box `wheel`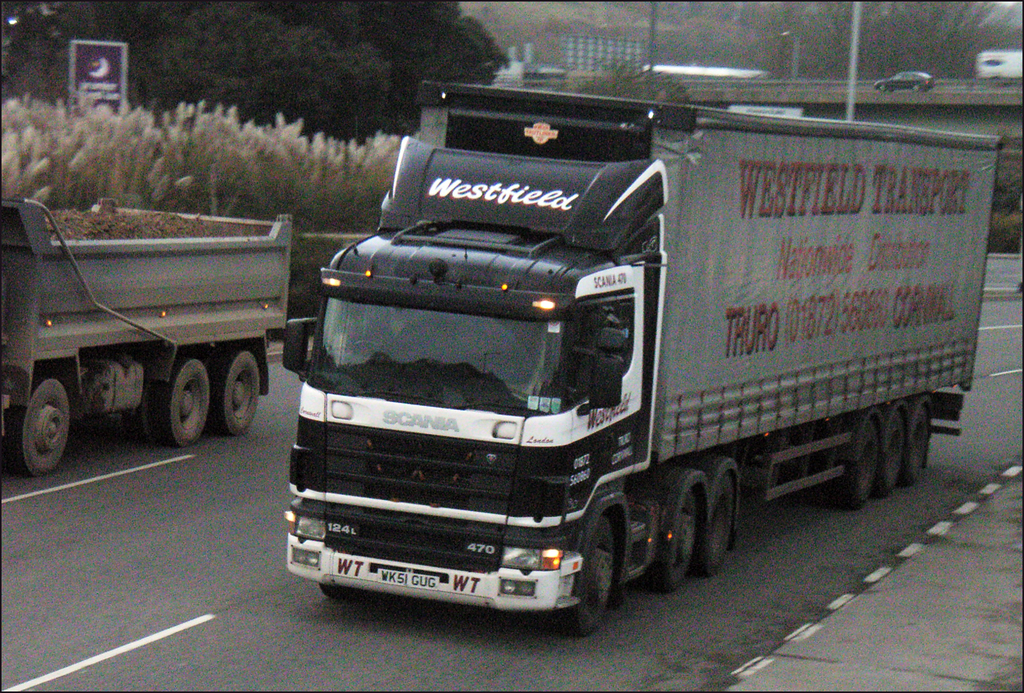
<box>655,484,697,591</box>
